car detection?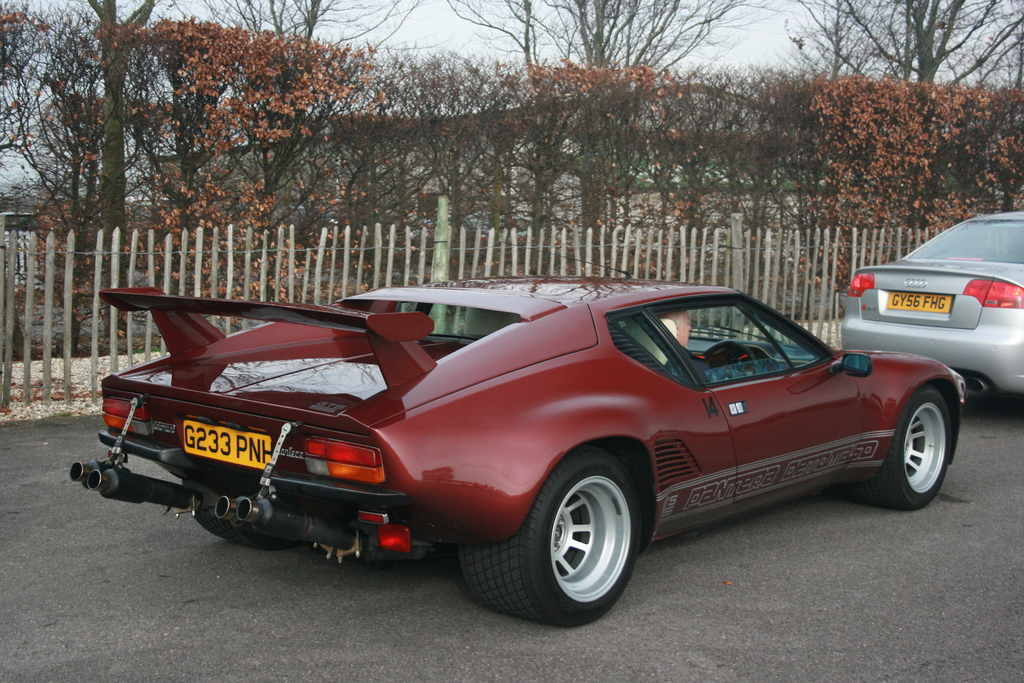
l=834, t=208, r=1023, b=395
